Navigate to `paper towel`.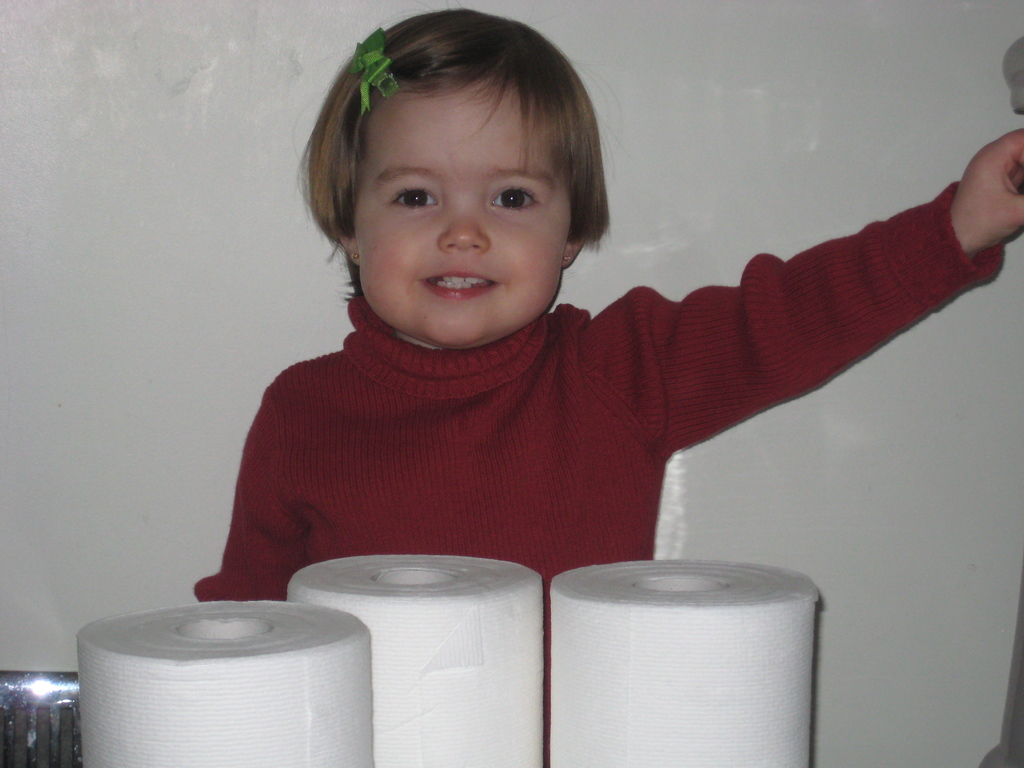
Navigation target: 277 542 551 767.
